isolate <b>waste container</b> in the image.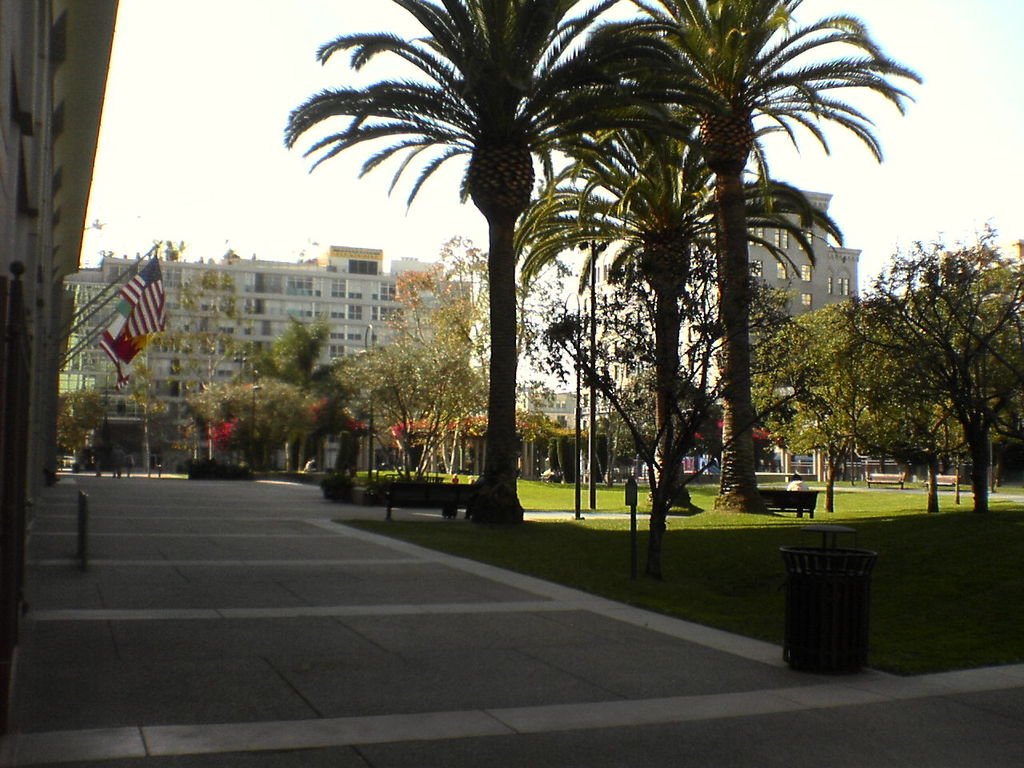
Isolated region: (left=779, top=541, right=890, bottom=674).
